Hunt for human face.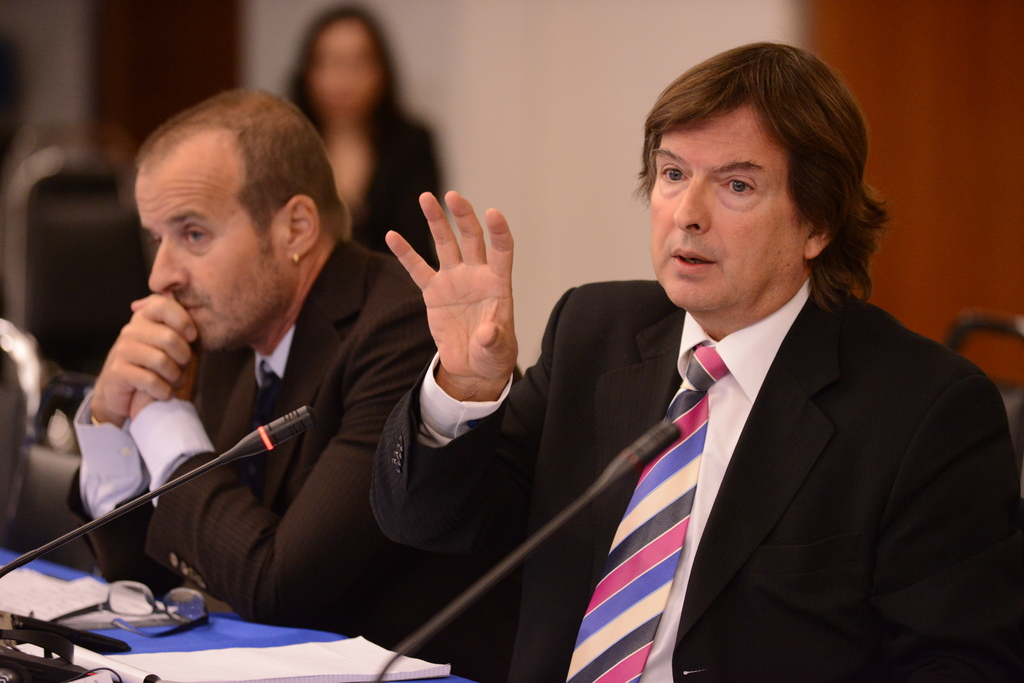
Hunted down at (x1=134, y1=161, x2=280, y2=351).
